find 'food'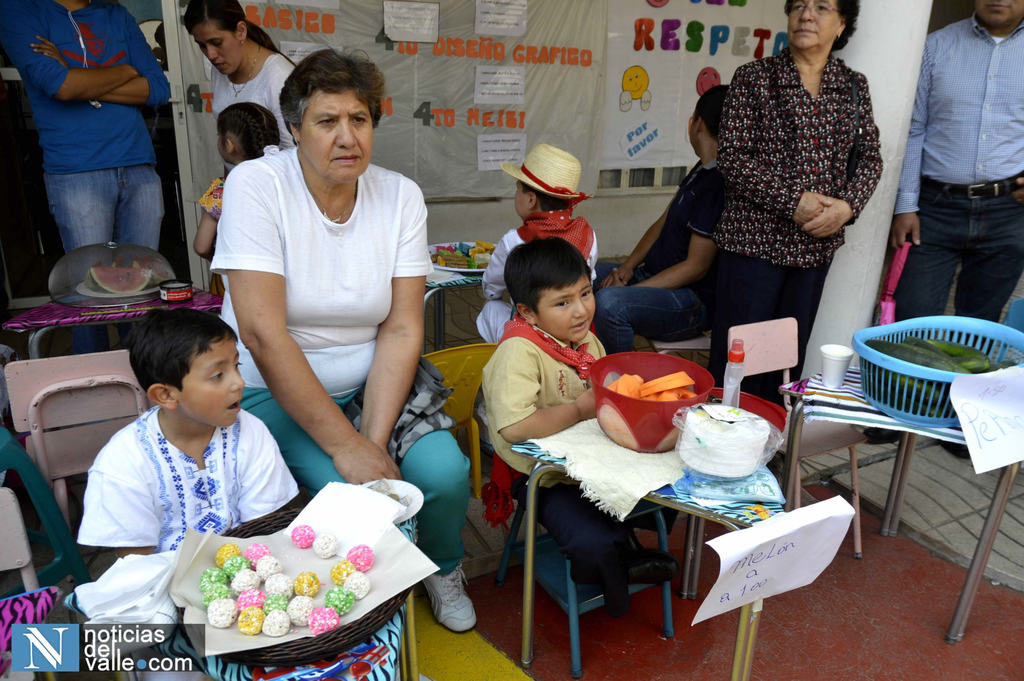
l=606, t=374, r=698, b=398
